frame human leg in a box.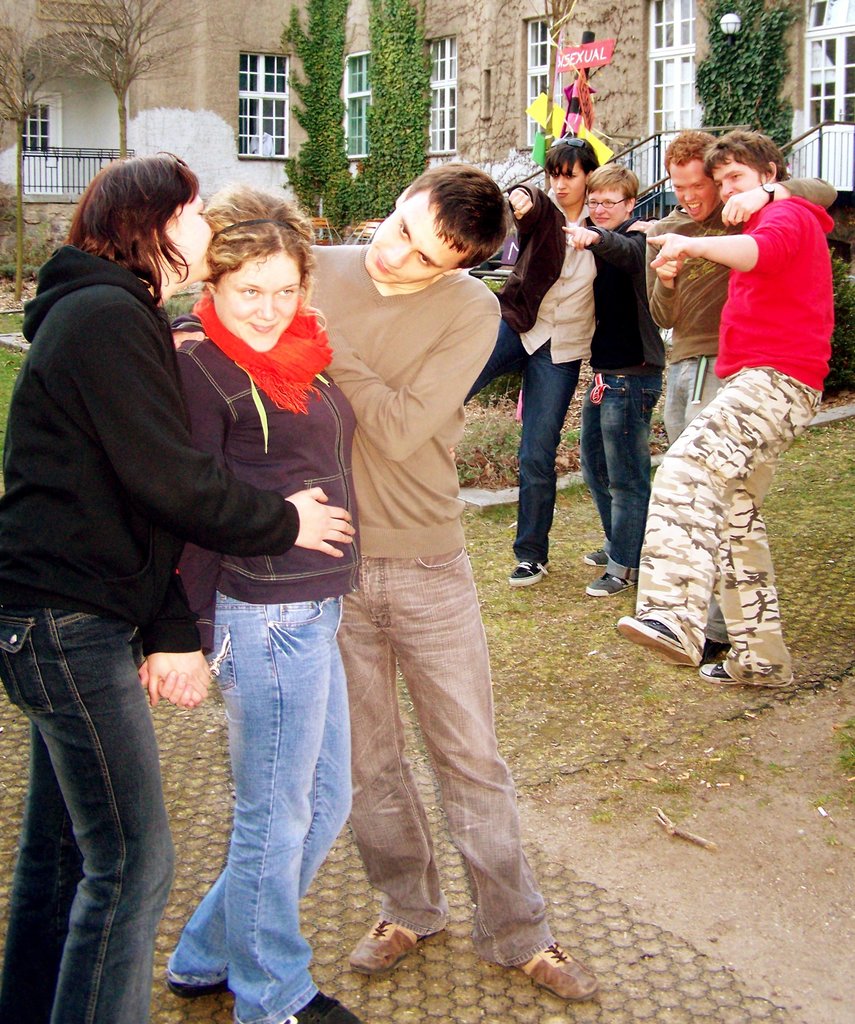
[left=168, top=603, right=353, bottom=1005].
